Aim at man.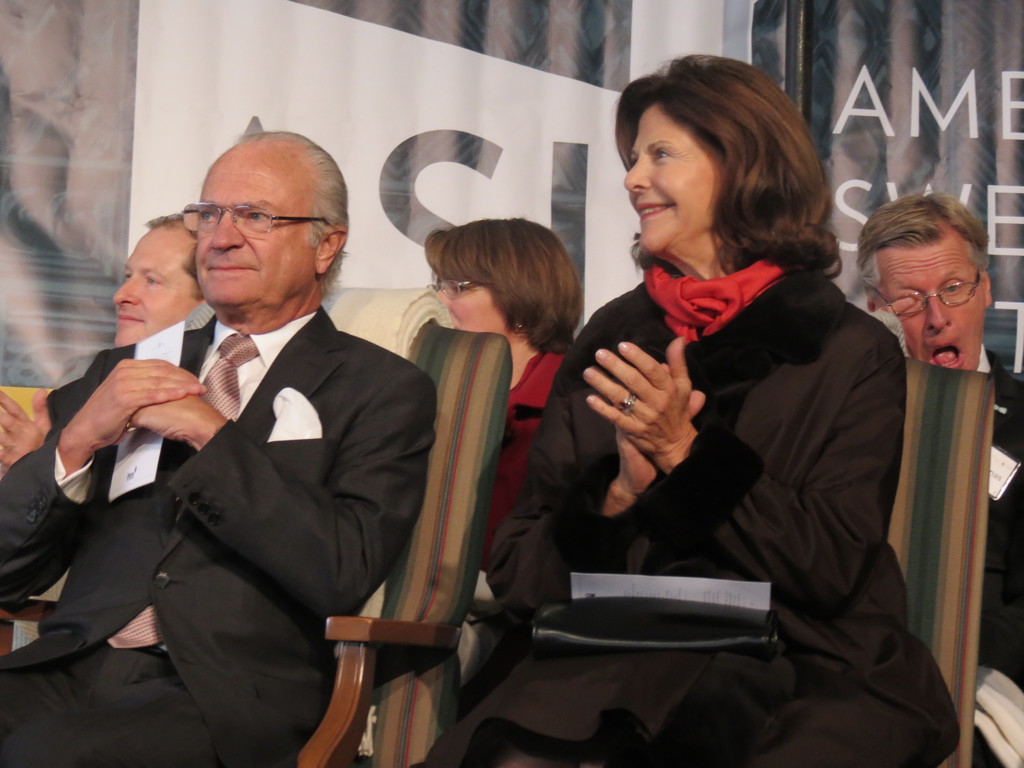
Aimed at rect(840, 189, 1023, 705).
